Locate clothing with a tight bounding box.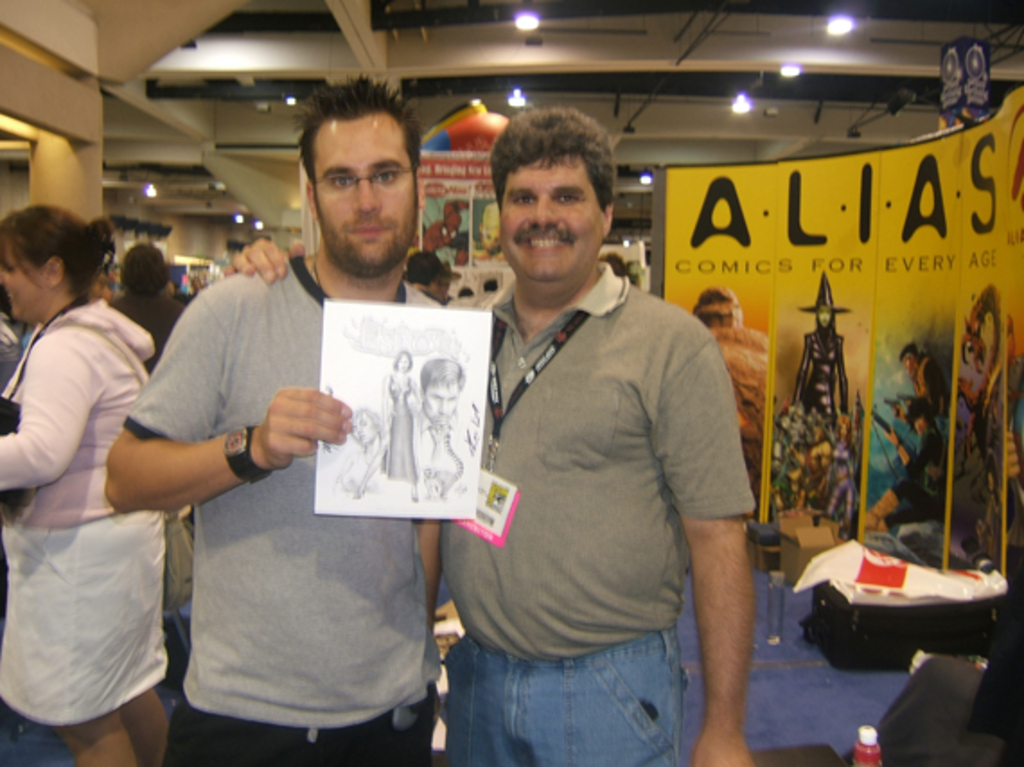
crop(438, 196, 749, 751).
